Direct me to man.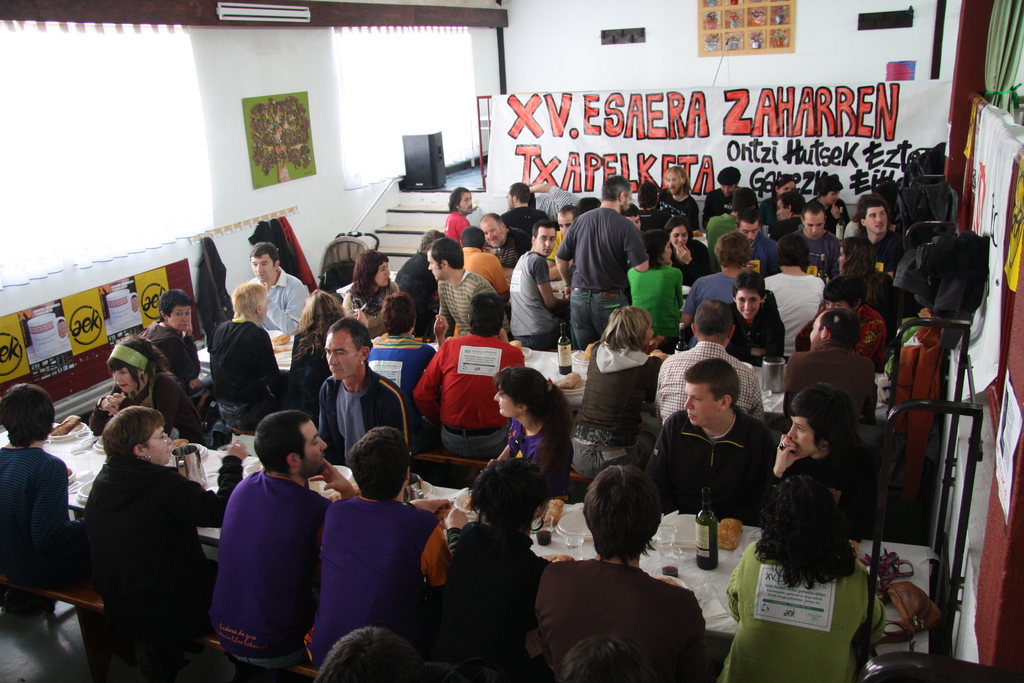
Direction: x1=511 y1=223 x2=565 y2=349.
